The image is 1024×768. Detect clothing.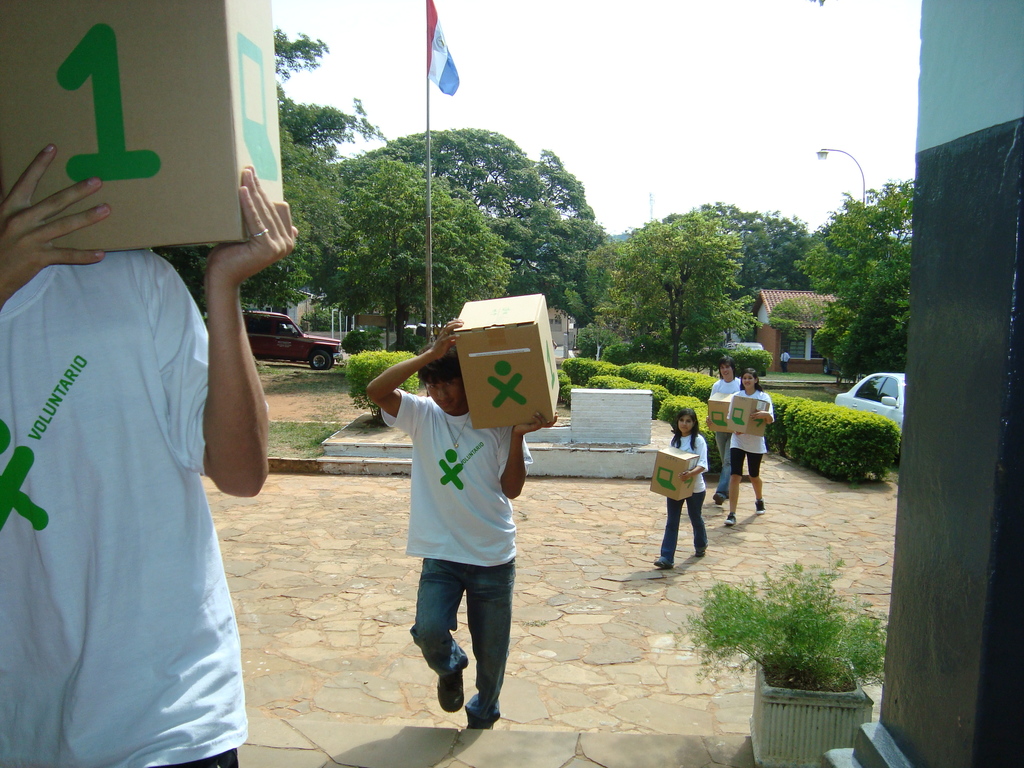
Detection: 22, 190, 258, 740.
